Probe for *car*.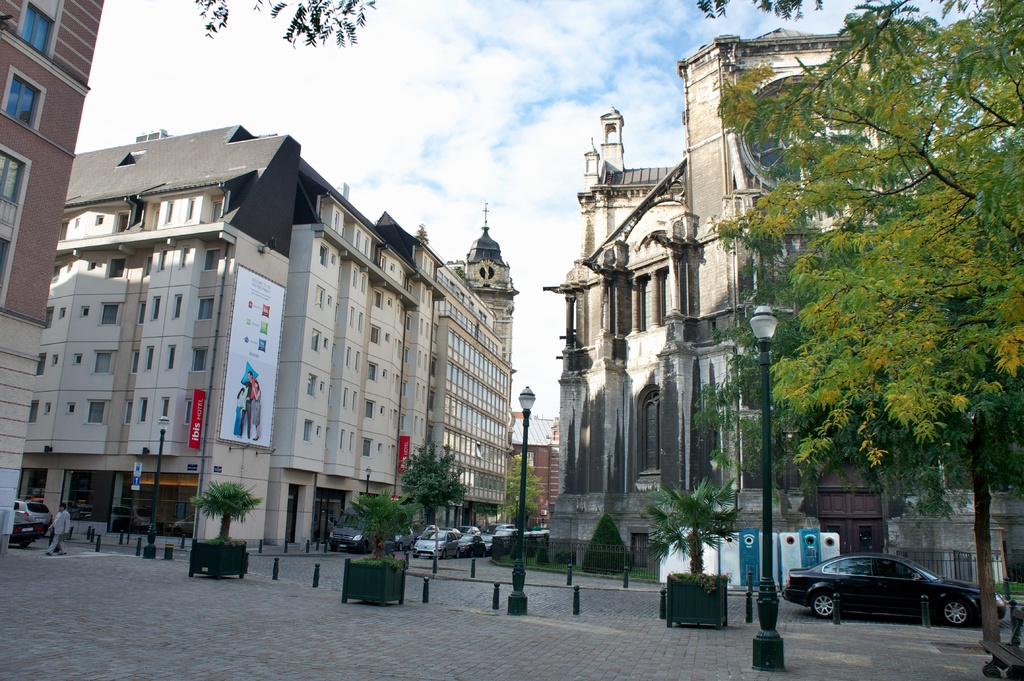
Probe result: [left=783, top=548, right=1007, bottom=625].
